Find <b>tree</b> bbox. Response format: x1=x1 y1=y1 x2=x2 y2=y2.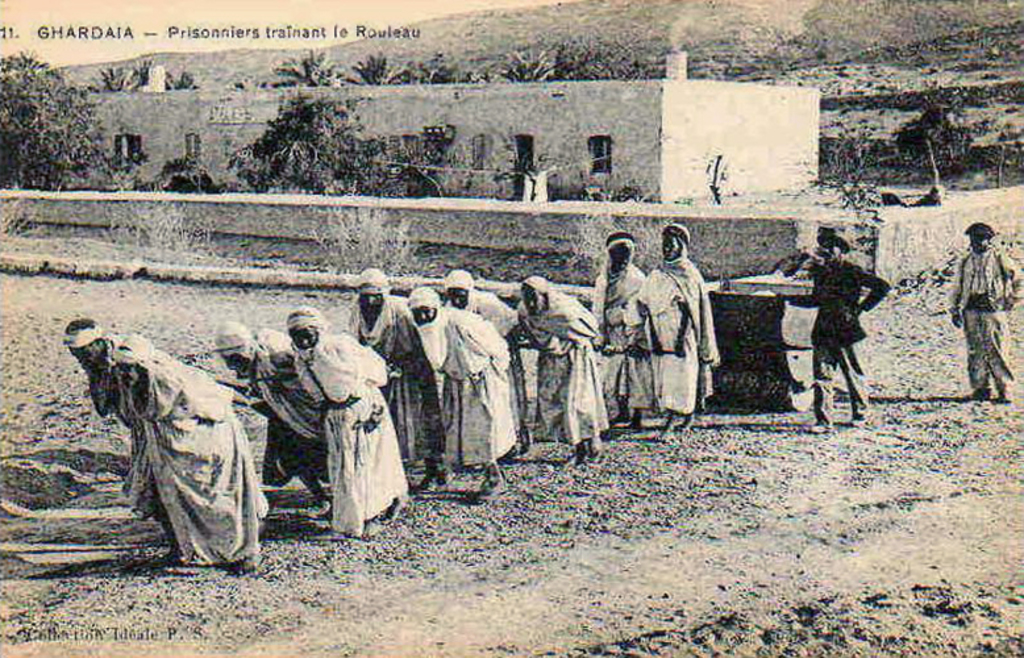
x1=103 y1=61 x2=203 y2=89.
